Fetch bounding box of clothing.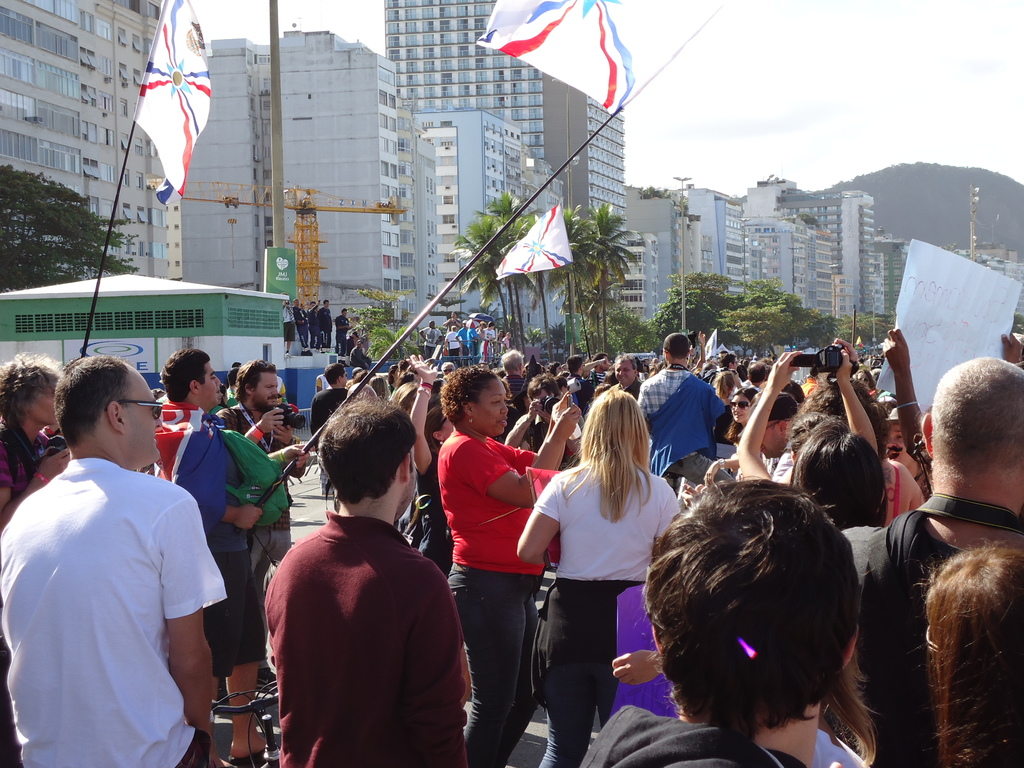
Bbox: [422, 326, 444, 358].
